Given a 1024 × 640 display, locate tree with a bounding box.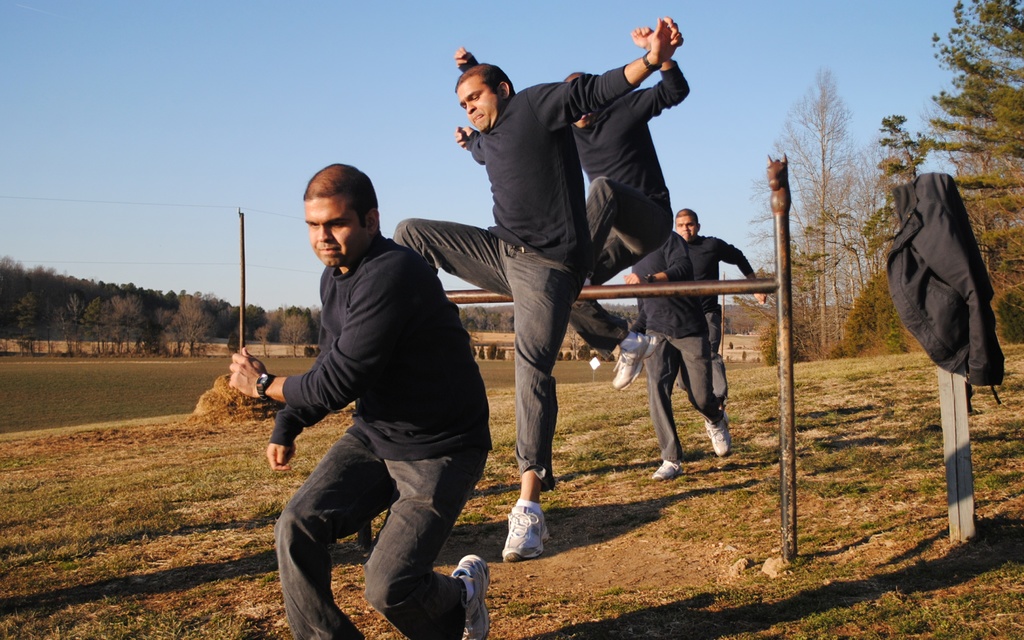
Located: 170,290,214,349.
